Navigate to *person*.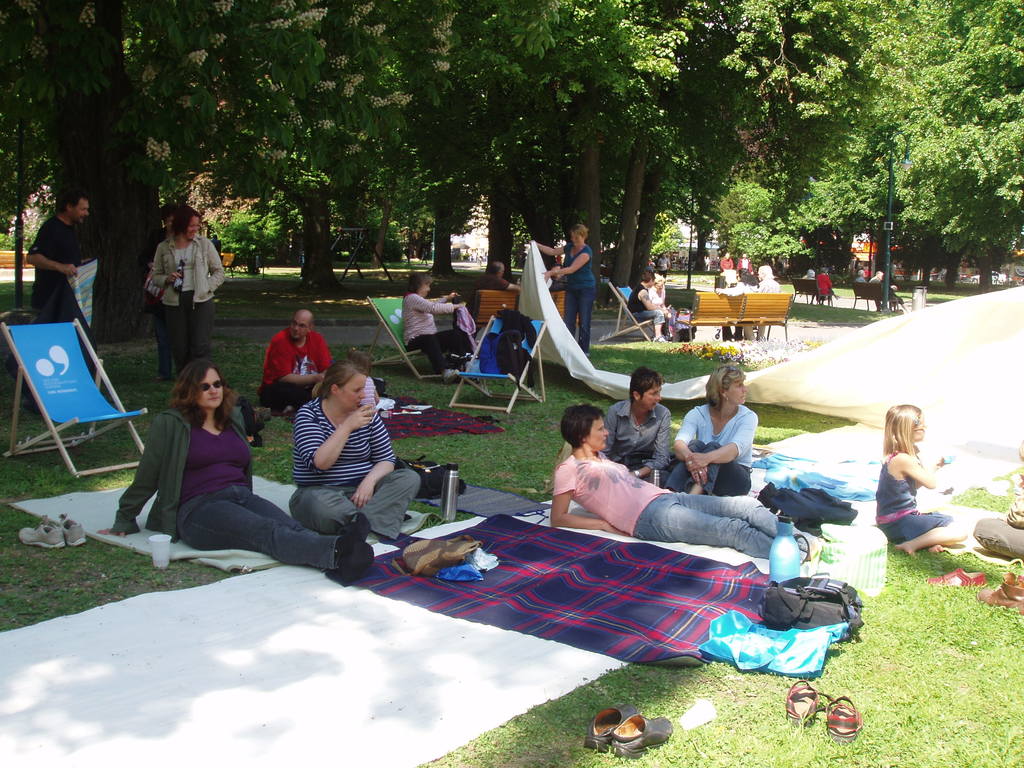
Navigation target: box(870, 271, 884, 282).
